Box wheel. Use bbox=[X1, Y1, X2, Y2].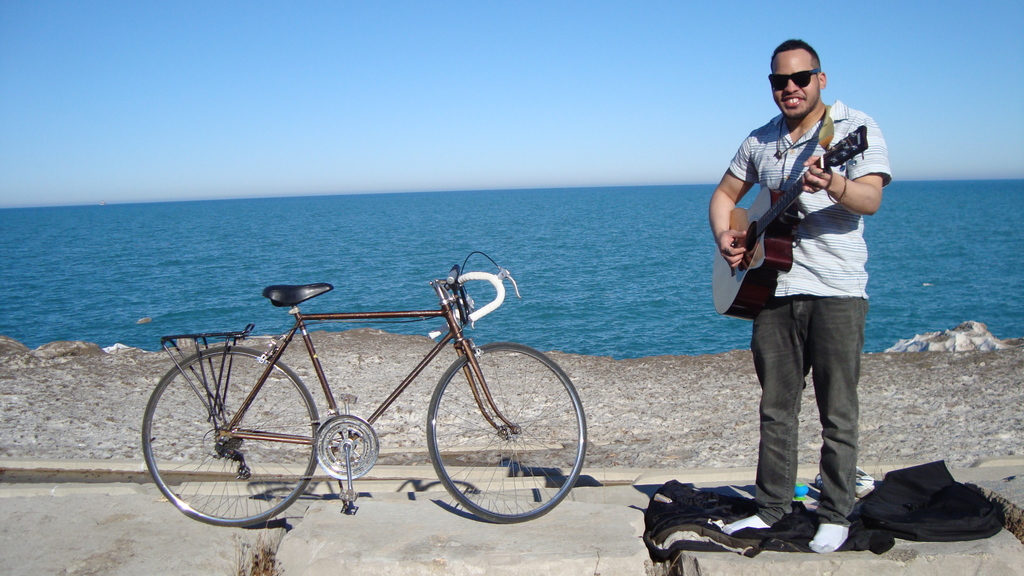
bbox=[427, 340, 589, 524].
